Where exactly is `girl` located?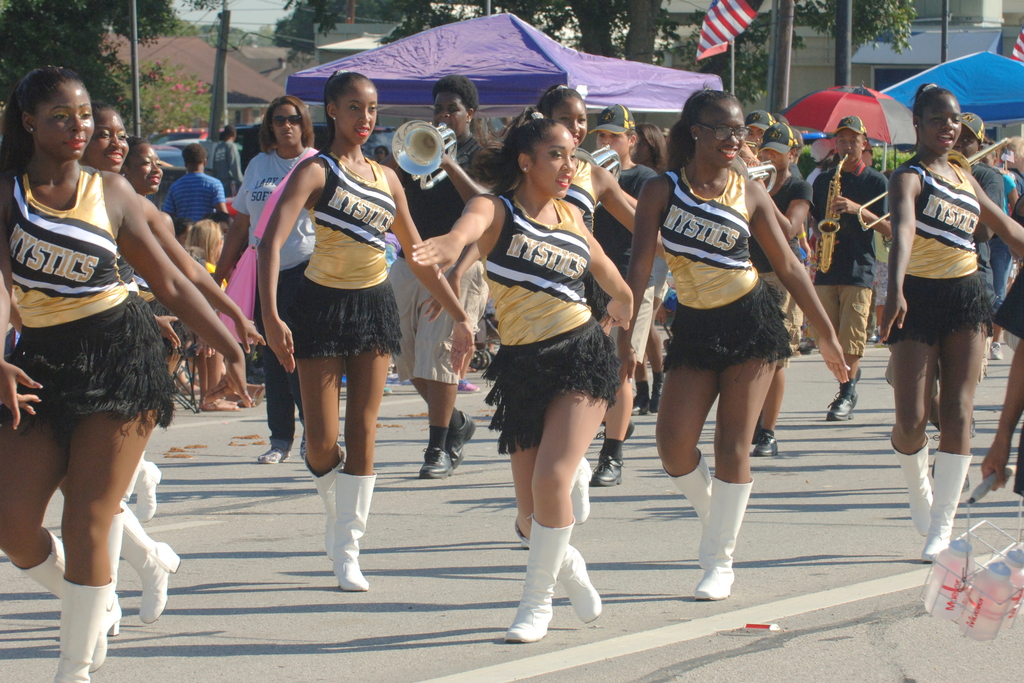
Its bounding box is x1=81, y1=99, x2=265, y2=632.
